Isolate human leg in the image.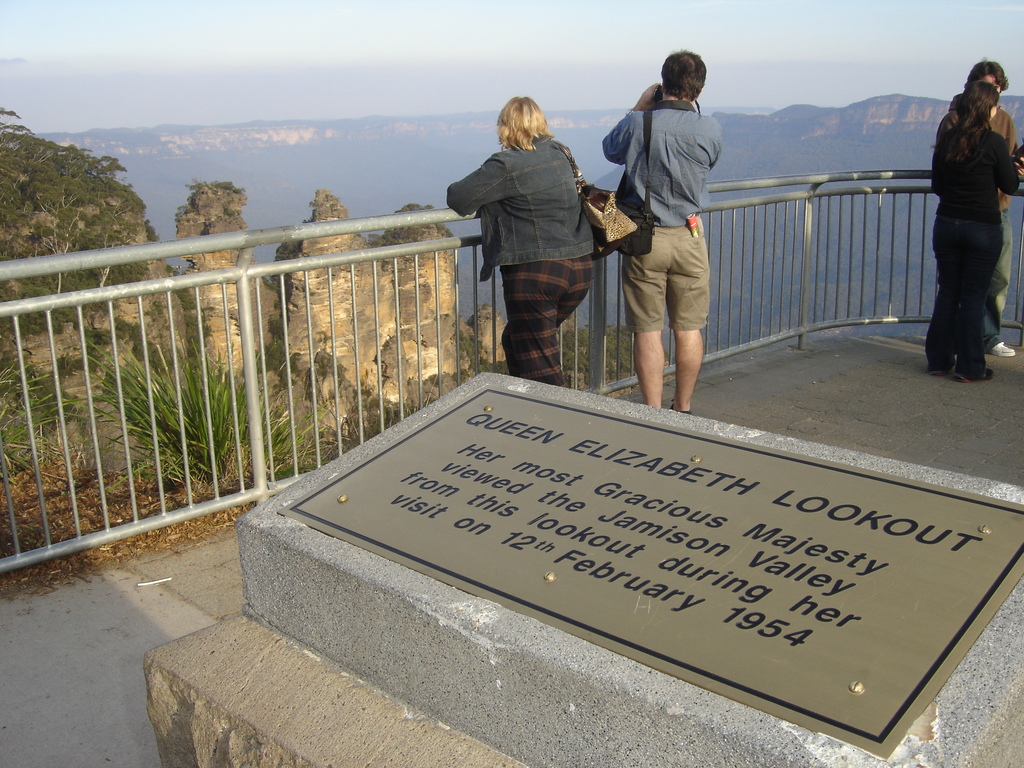
Isolated region: <bbox>924, 205, 957, 365</bbox>.
